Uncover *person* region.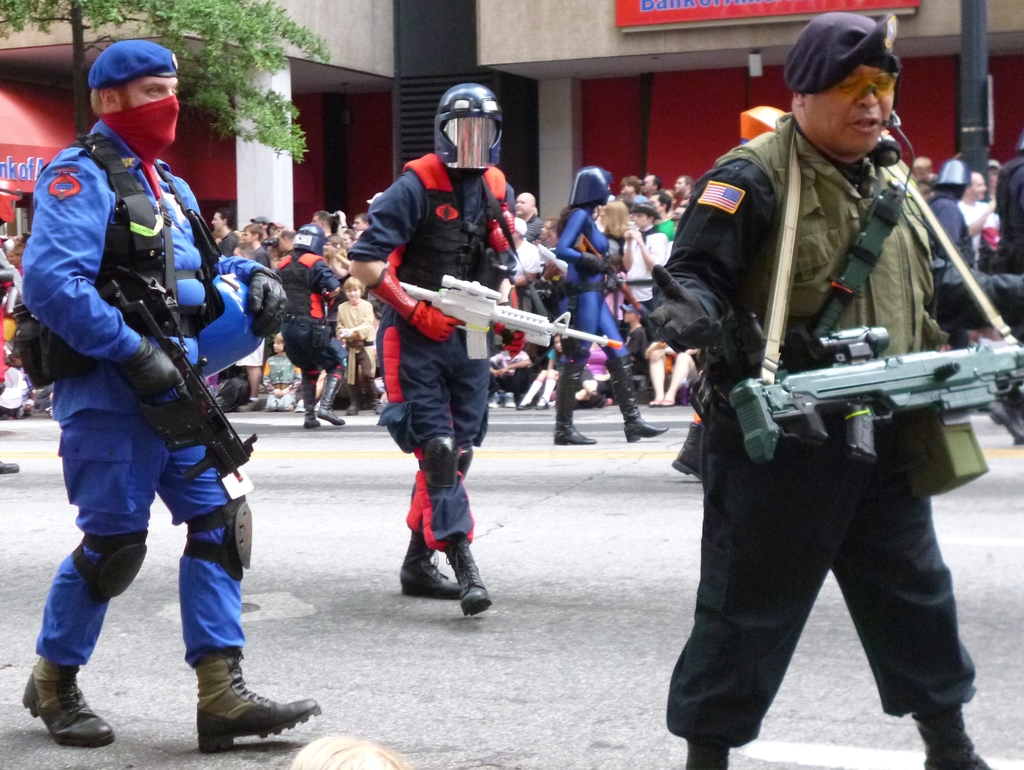
Uncovered: <region>656, 42, 969, 725</region>.
